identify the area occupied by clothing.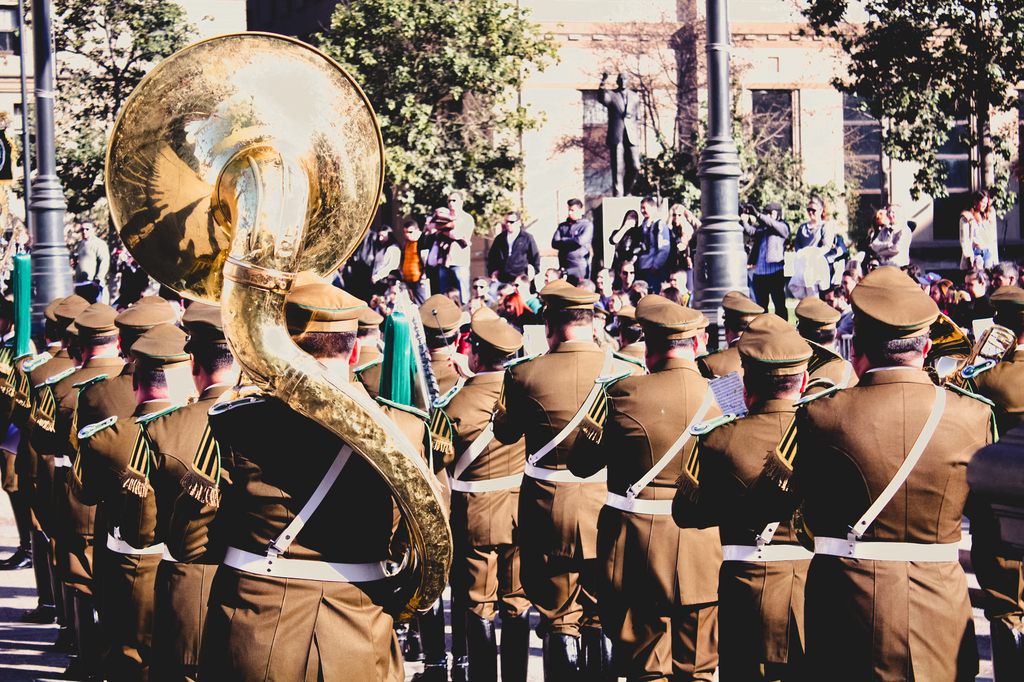
Area: region(809, 324, 1000, 644).
